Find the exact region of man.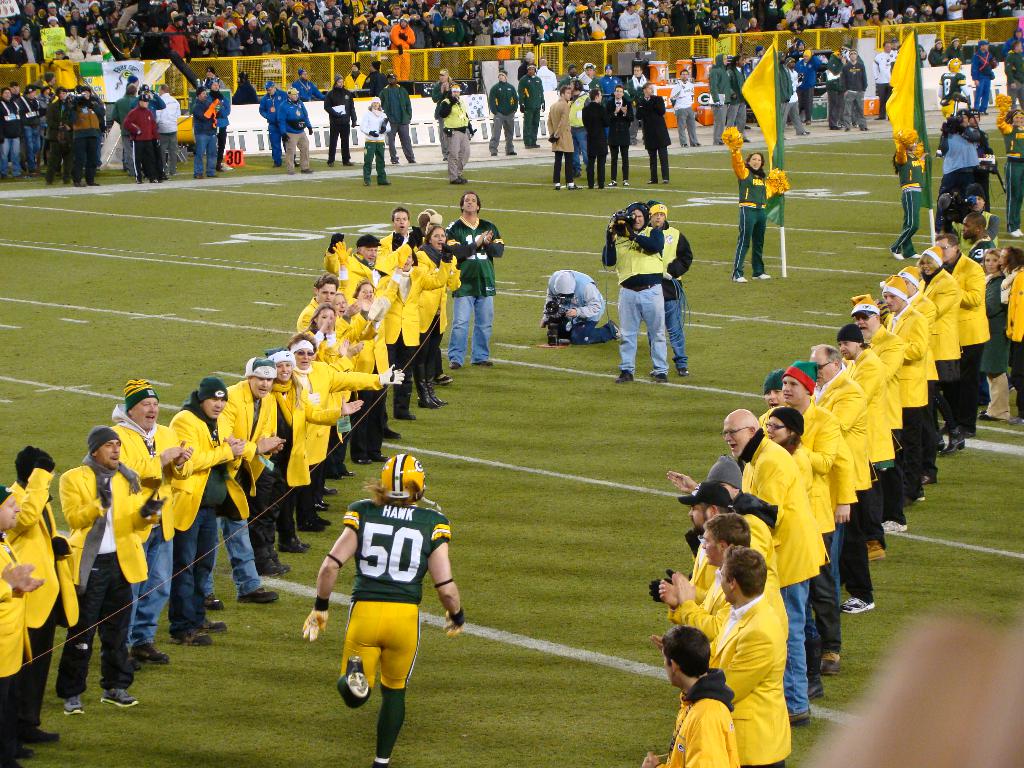
Exact region: [293,64,319,101].
